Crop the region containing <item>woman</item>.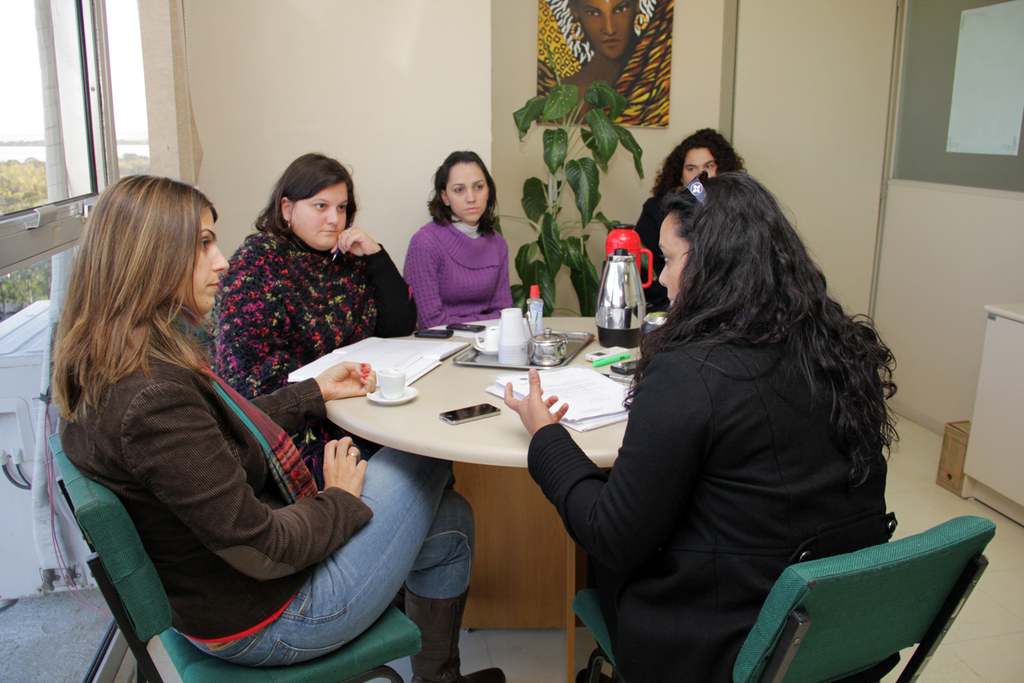
Crop region: [x1=49, y1=171, x2=507, y2=682].
